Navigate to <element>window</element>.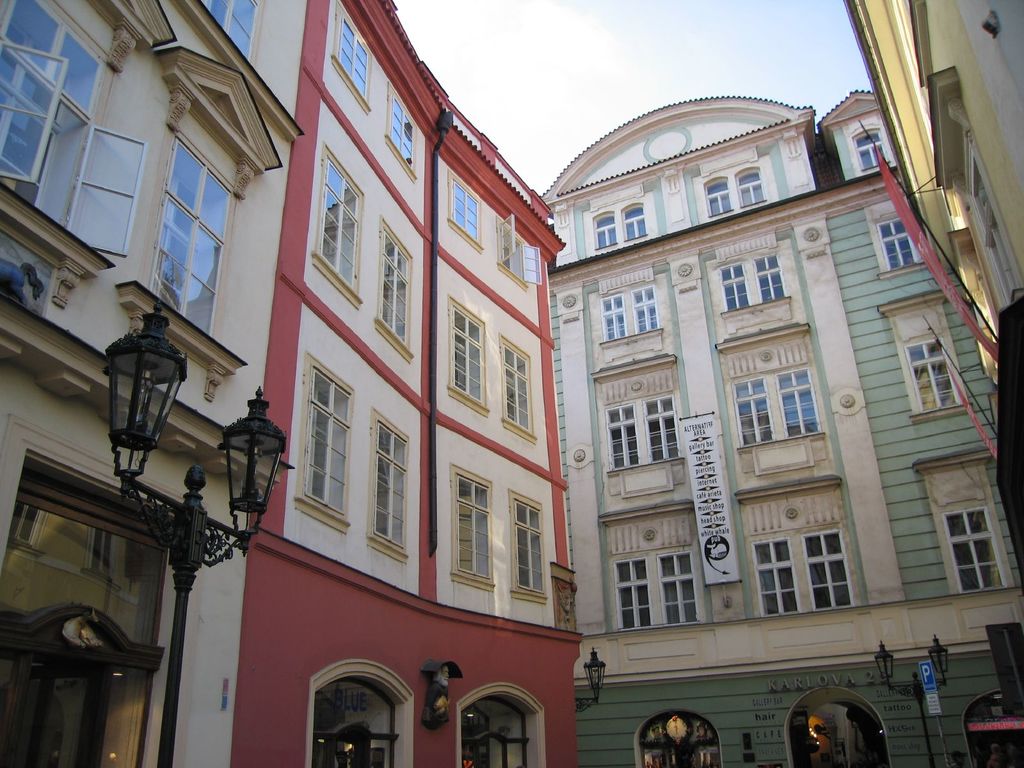
Navigation target: 605 397 677 472.
